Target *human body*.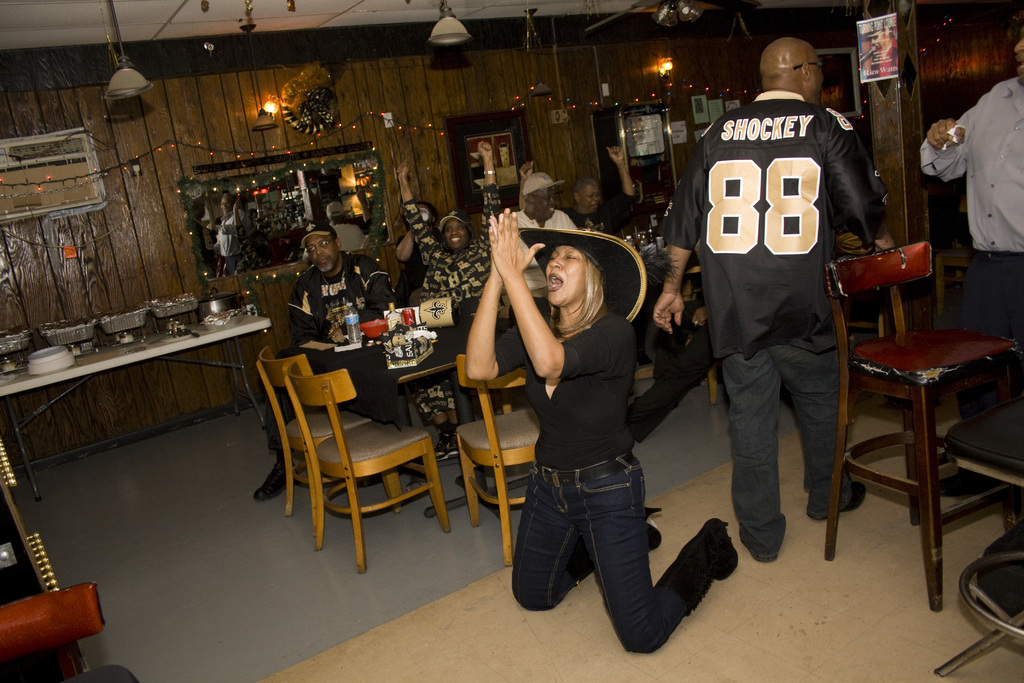
Target region: BBox(919, 78, 1023, 423).
